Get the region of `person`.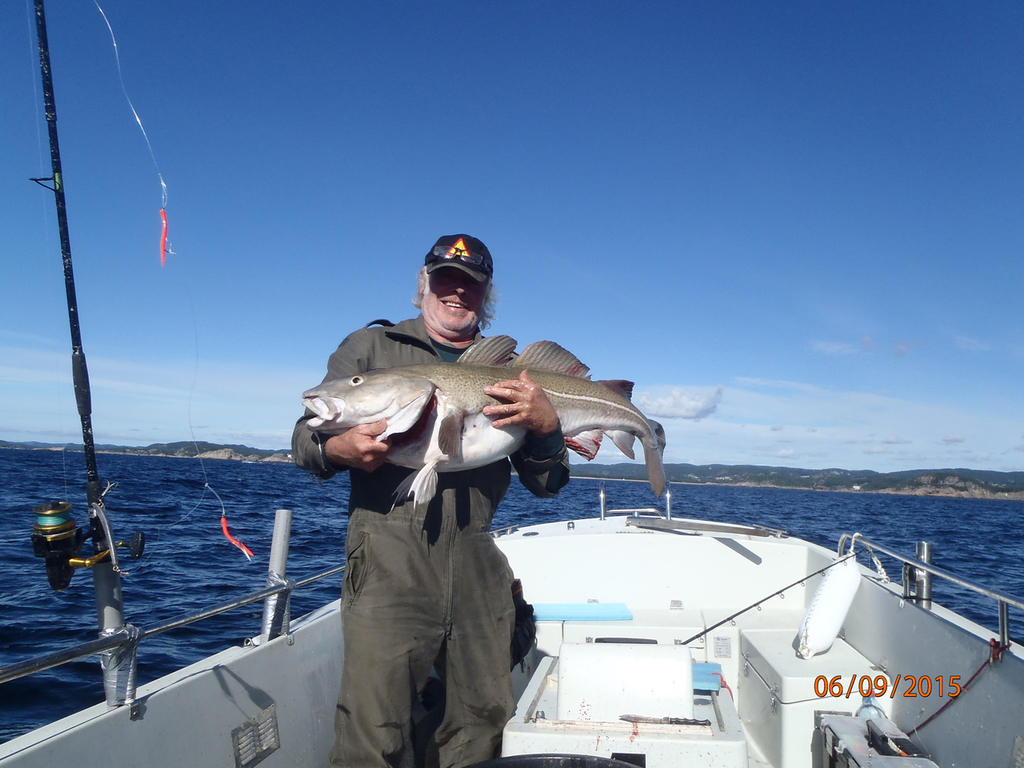
<box>309,210,573,698</box>.
